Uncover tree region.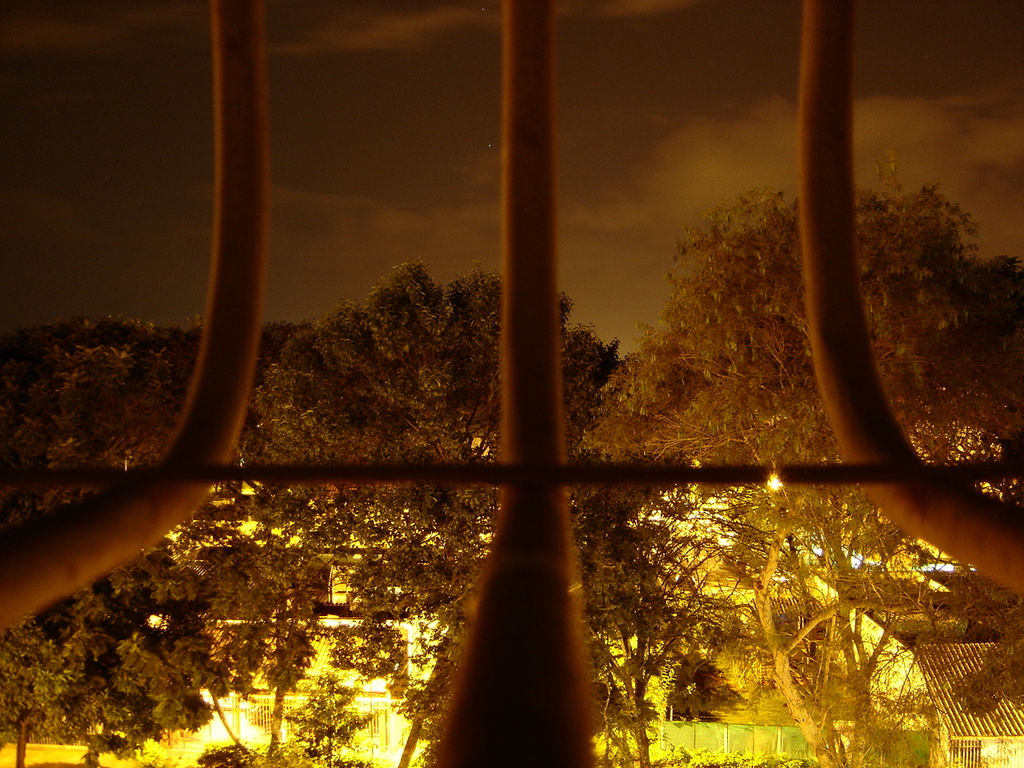
Uncovered: 0 559 313 767.
